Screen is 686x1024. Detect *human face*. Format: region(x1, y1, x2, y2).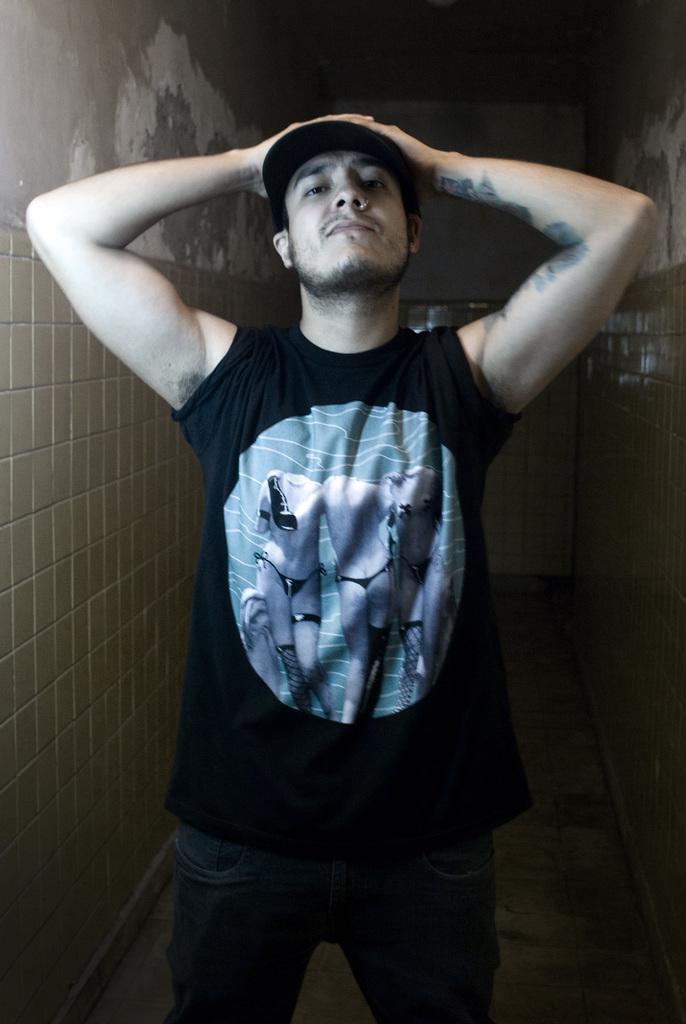
region(282, 147, 407, 298).
